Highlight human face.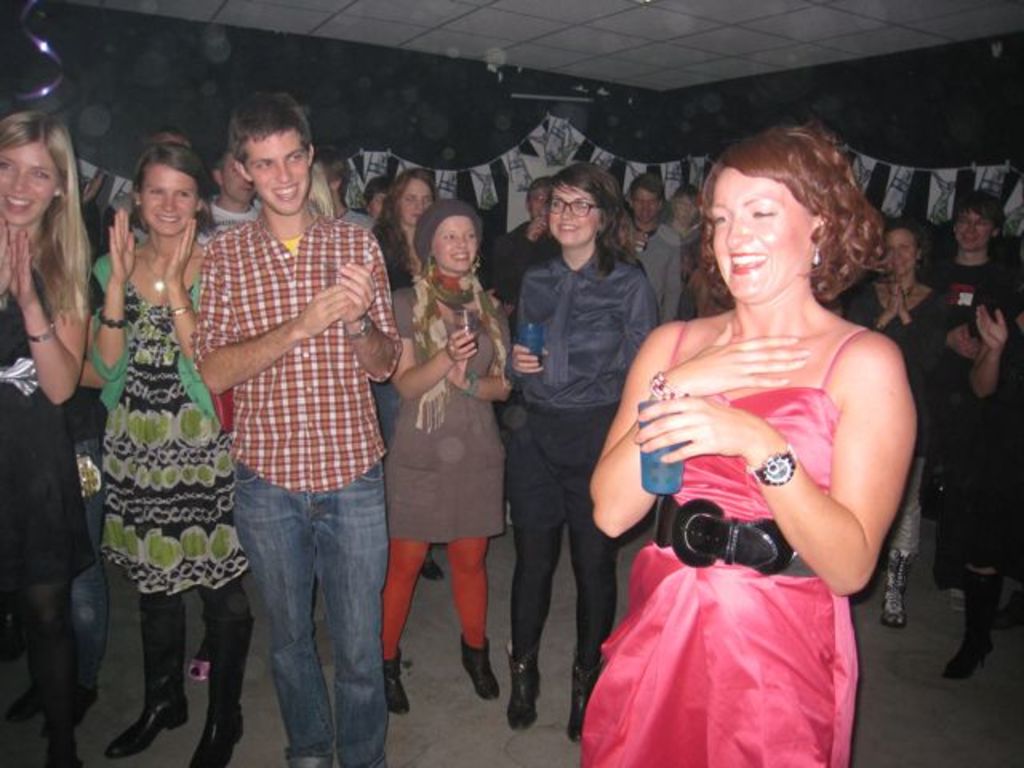
Highlighted region: [x1=680, y1=190, x2=698, y2=226].
